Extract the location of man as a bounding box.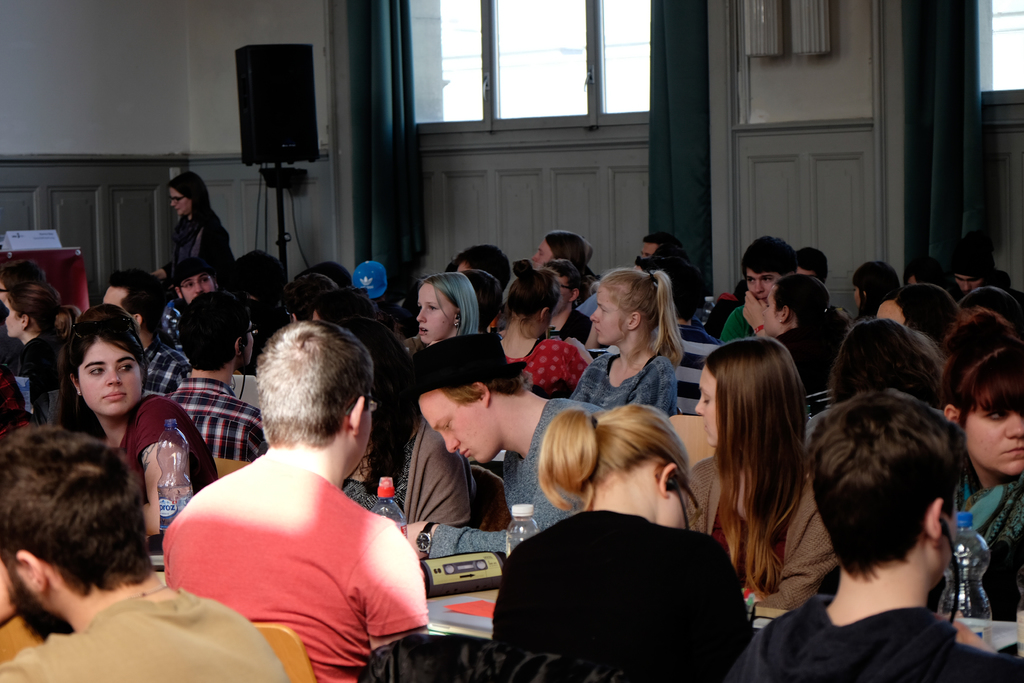
rect(156, 291, 265, 457).
